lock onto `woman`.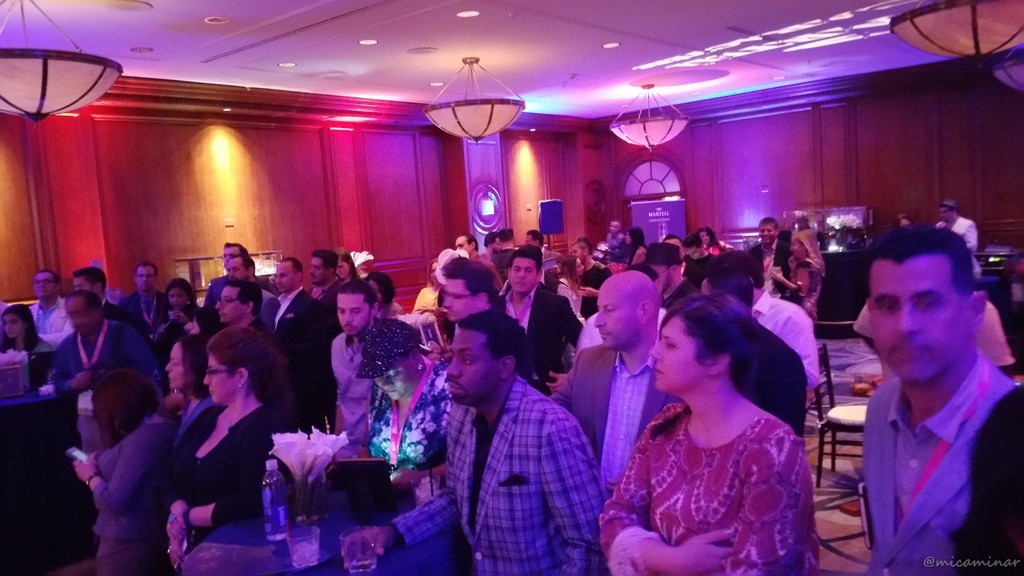
Locked: 163 334 211 447.
